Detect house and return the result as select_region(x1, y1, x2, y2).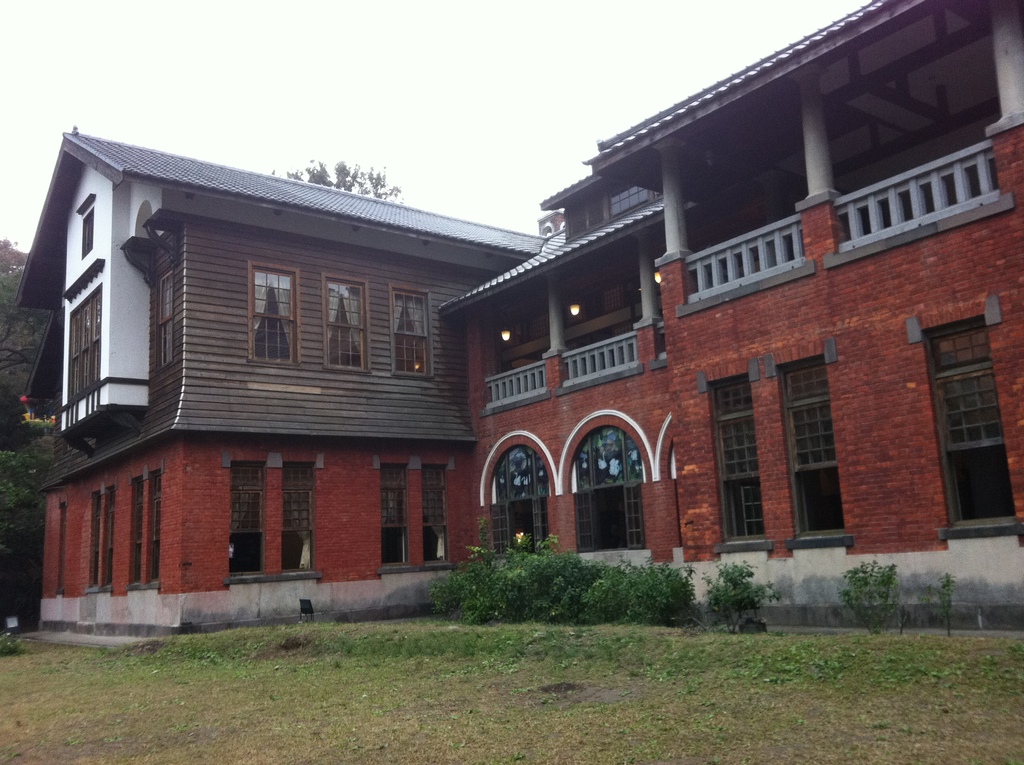
select_region(456, 0, 1023, 588).
